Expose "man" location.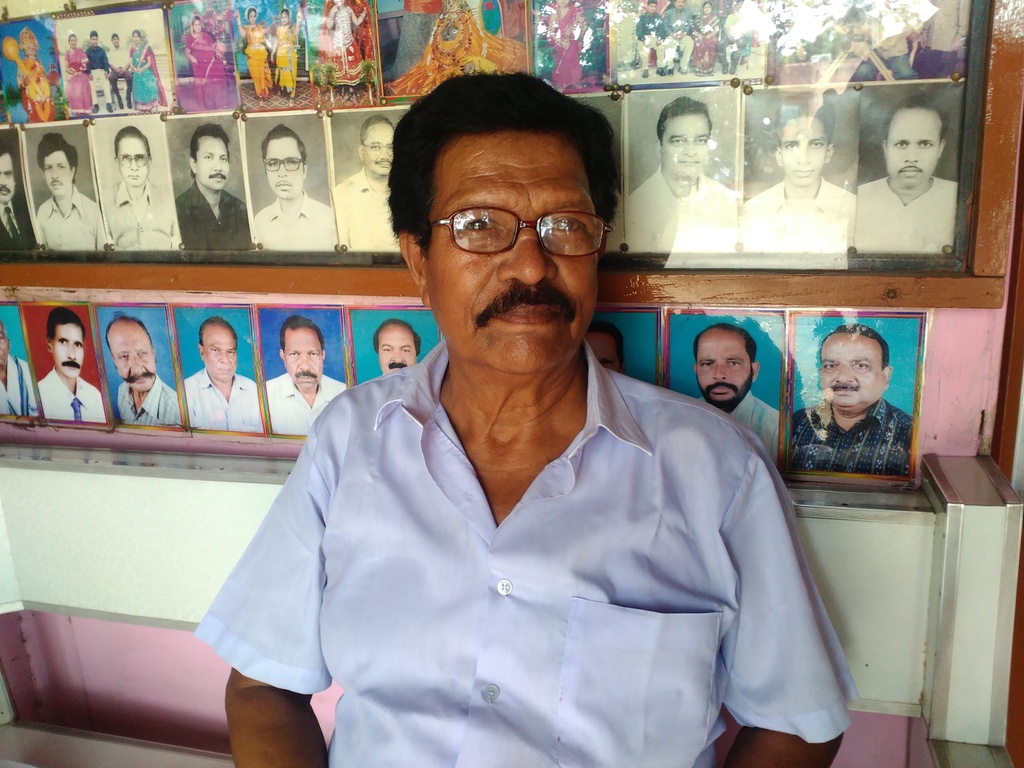
Exposed at (180,318,254,435).
